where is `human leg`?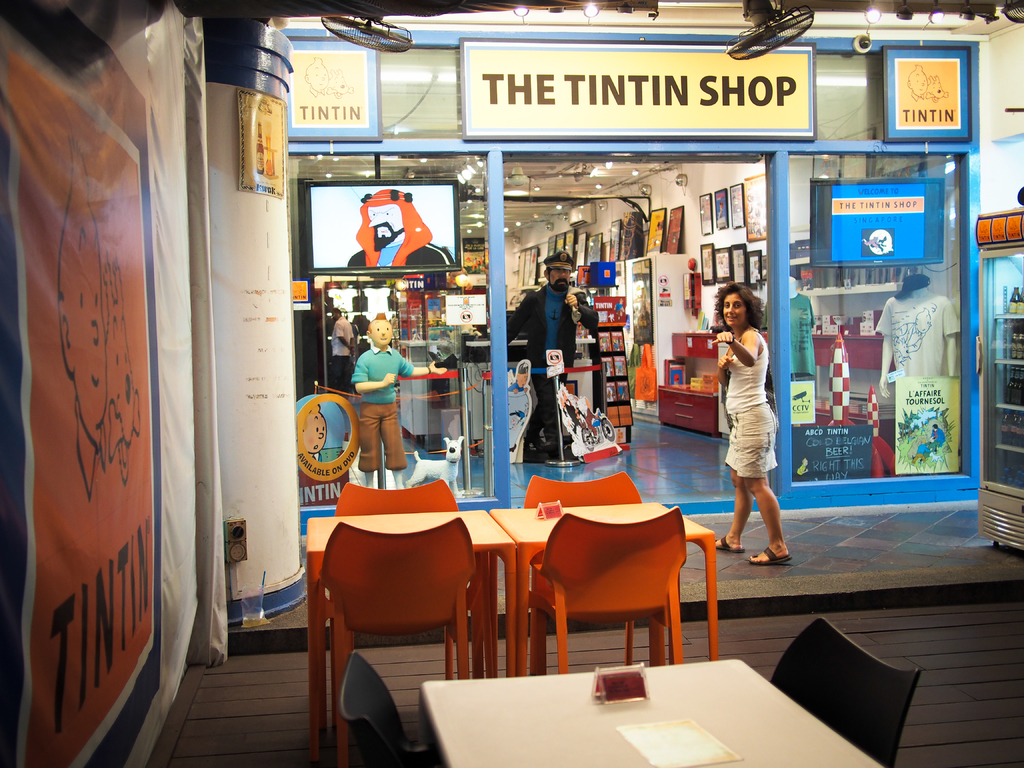
region(747, 479, 792, 566).
